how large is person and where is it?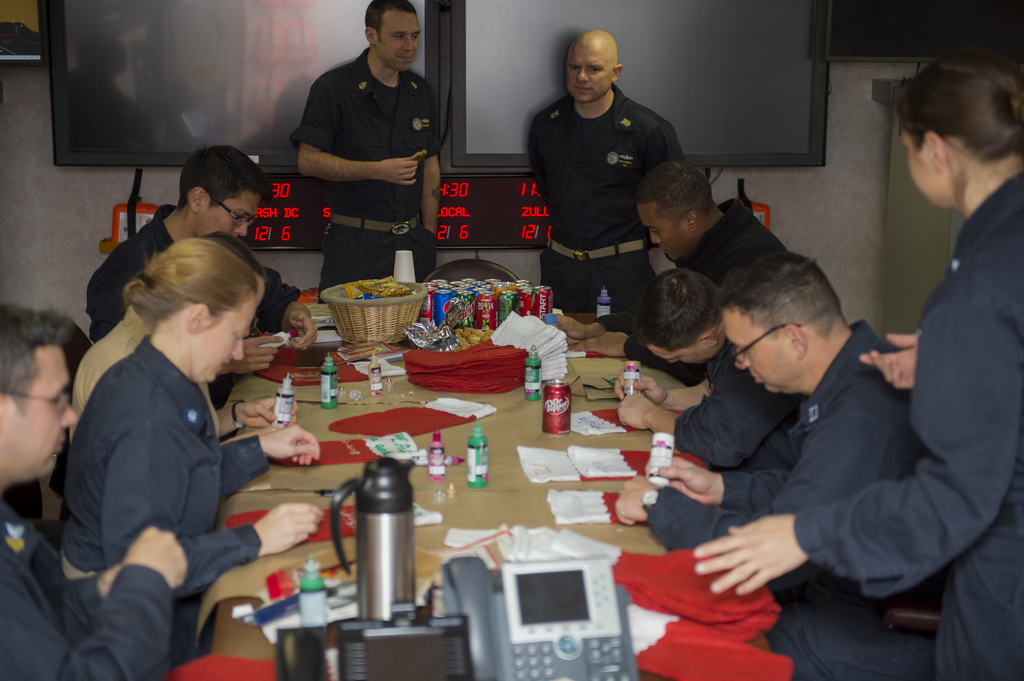
Bounding box: box(82, 141, 316, 377).
